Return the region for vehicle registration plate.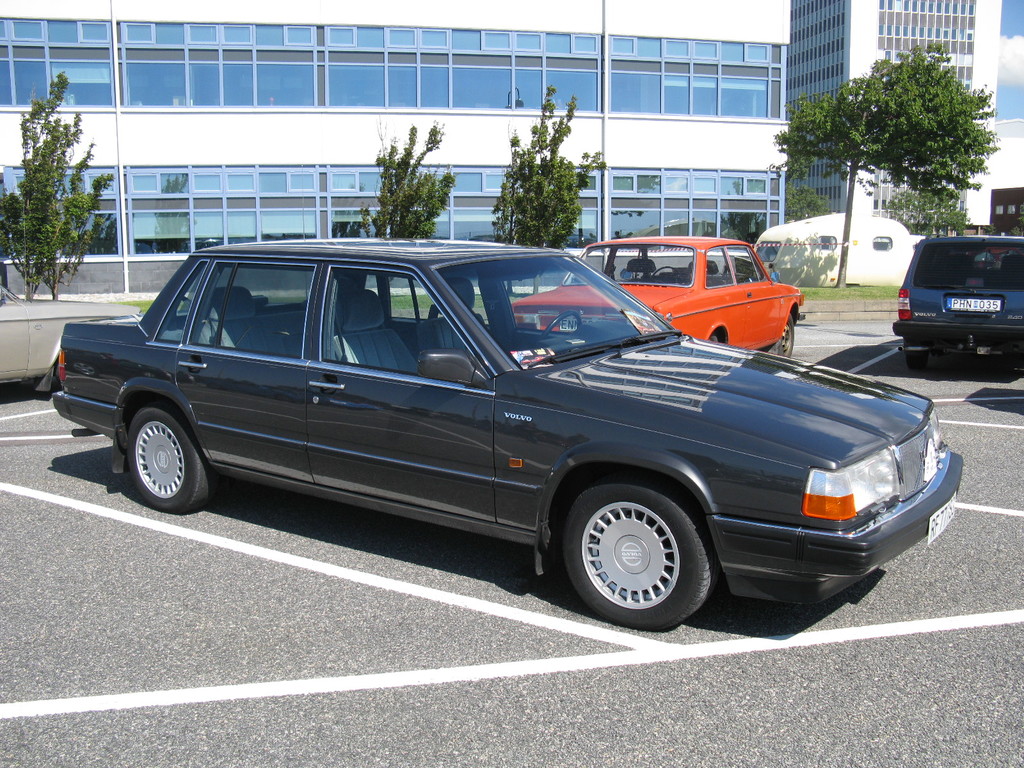
bbox=[929, 493, 957, 547].
